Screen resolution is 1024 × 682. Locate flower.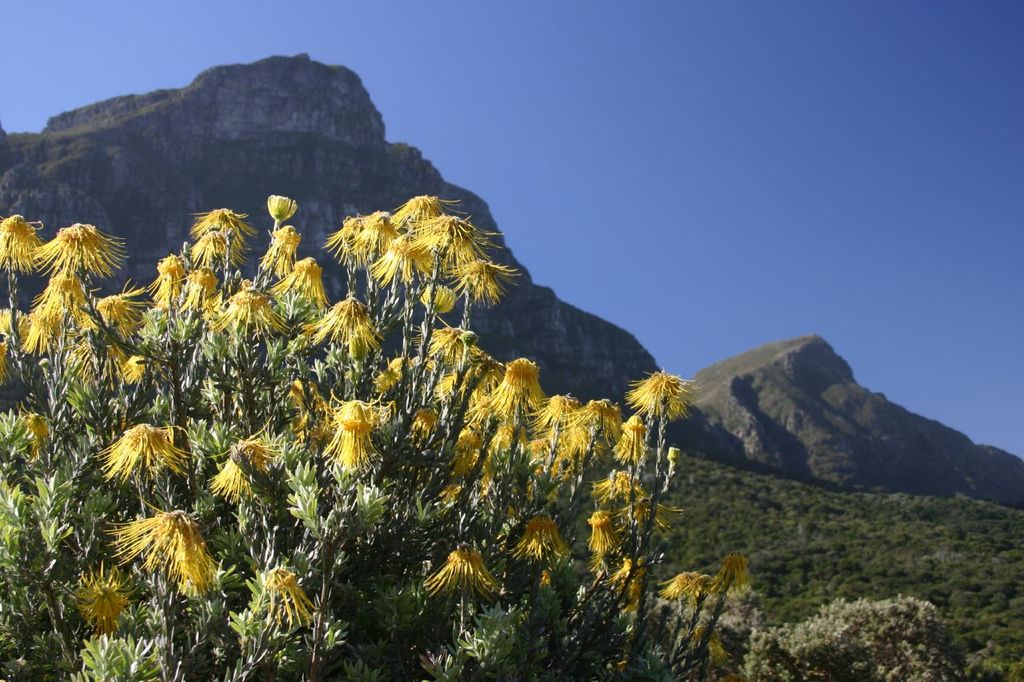
BBox(184, 261, 222, 301).
